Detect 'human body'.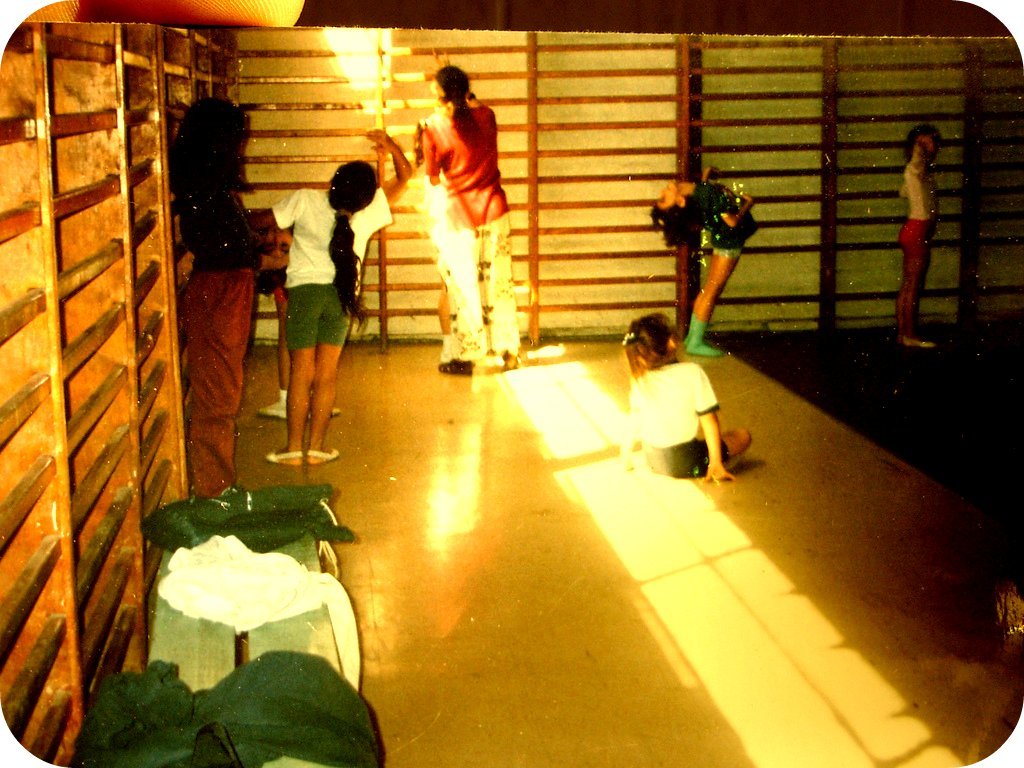
Detected at Rect(237, 135, 413, 466).
